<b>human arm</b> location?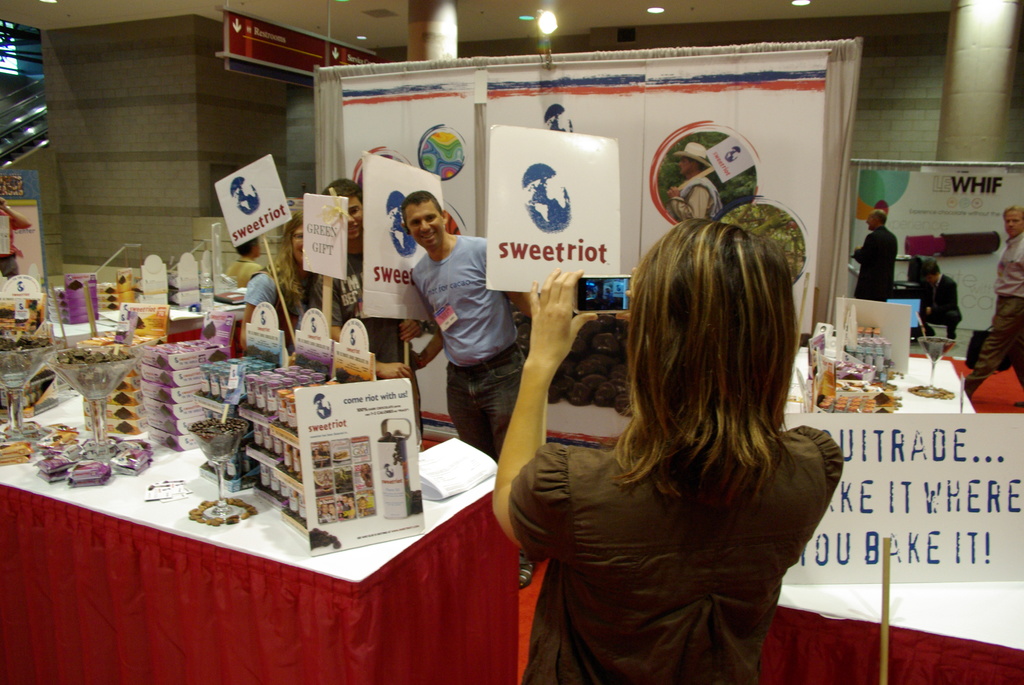
rect(305, 287, 401, 383)
